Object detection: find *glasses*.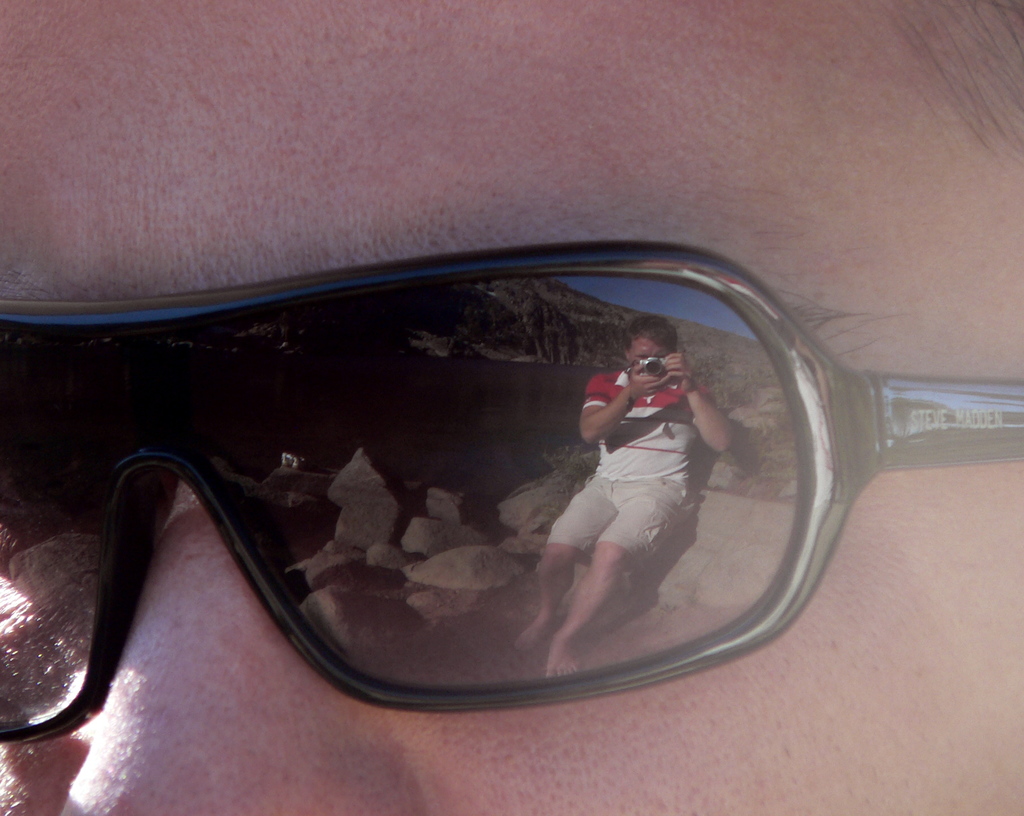
x1=0, y1=239, x2=1023, y2=754.
